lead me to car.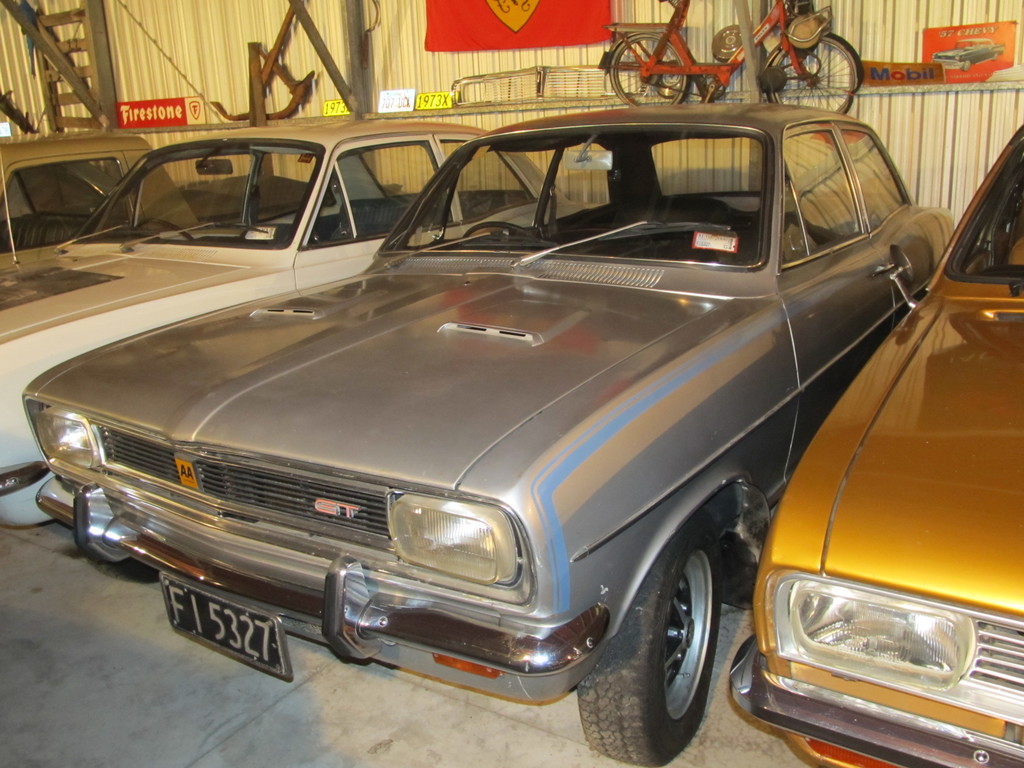
Lead to 28 113 961 767.
